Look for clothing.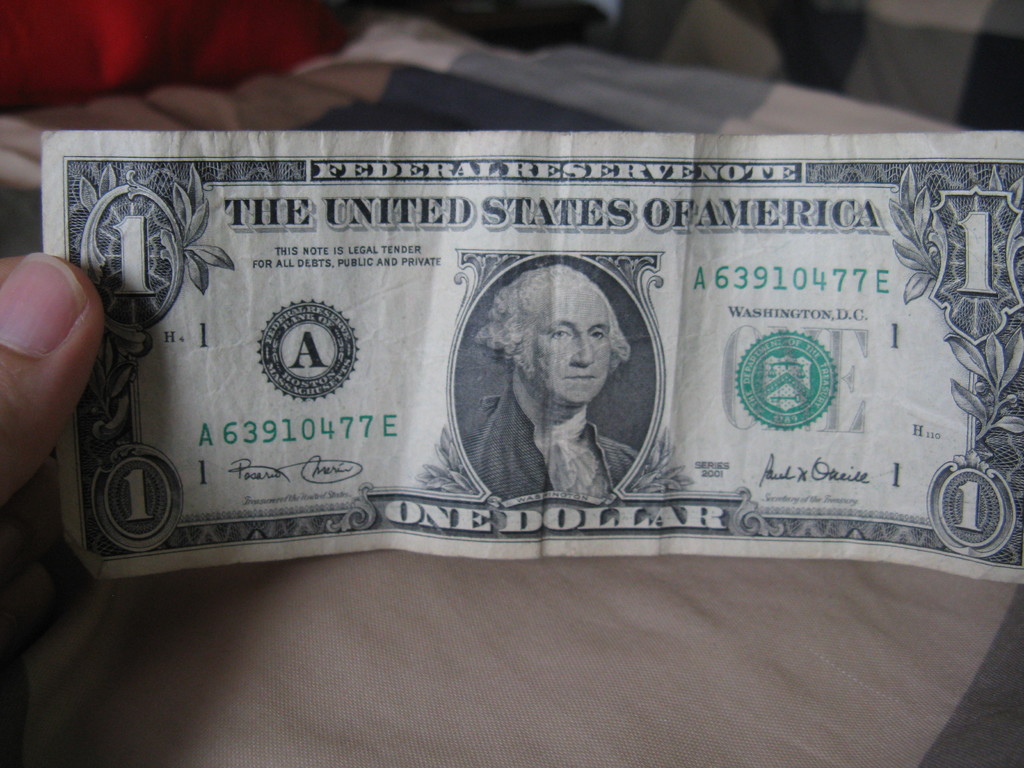
Found: select_region(0, 0, 361, 109).
